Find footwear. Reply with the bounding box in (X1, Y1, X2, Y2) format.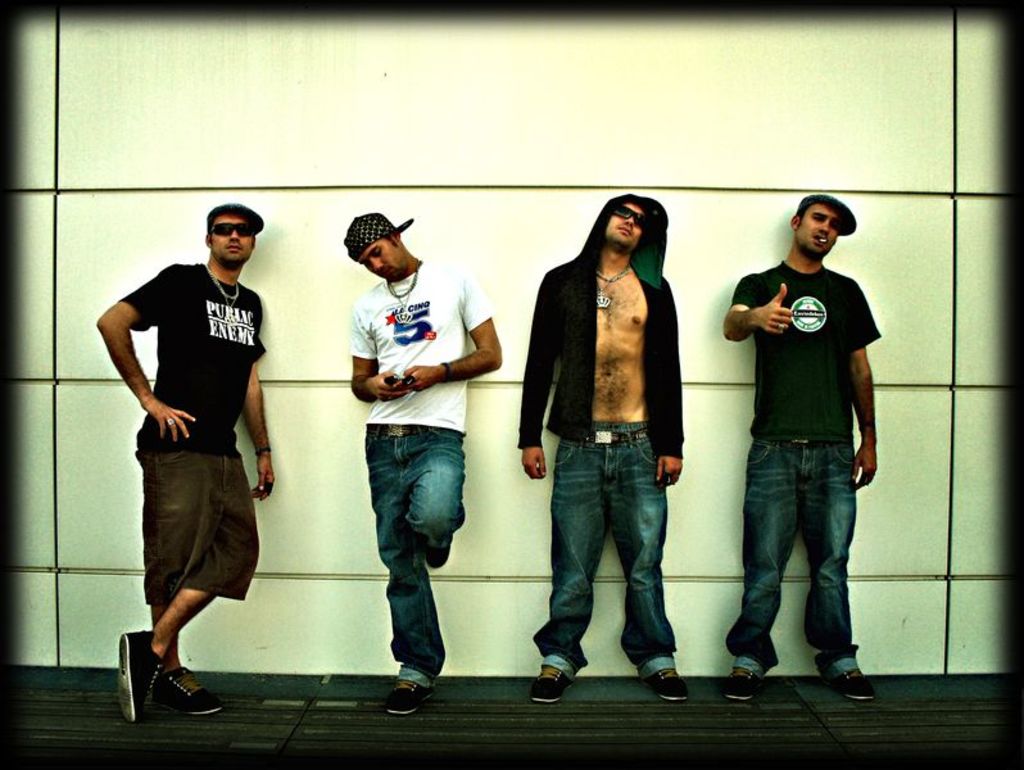
(155, 669, 222, 712).
